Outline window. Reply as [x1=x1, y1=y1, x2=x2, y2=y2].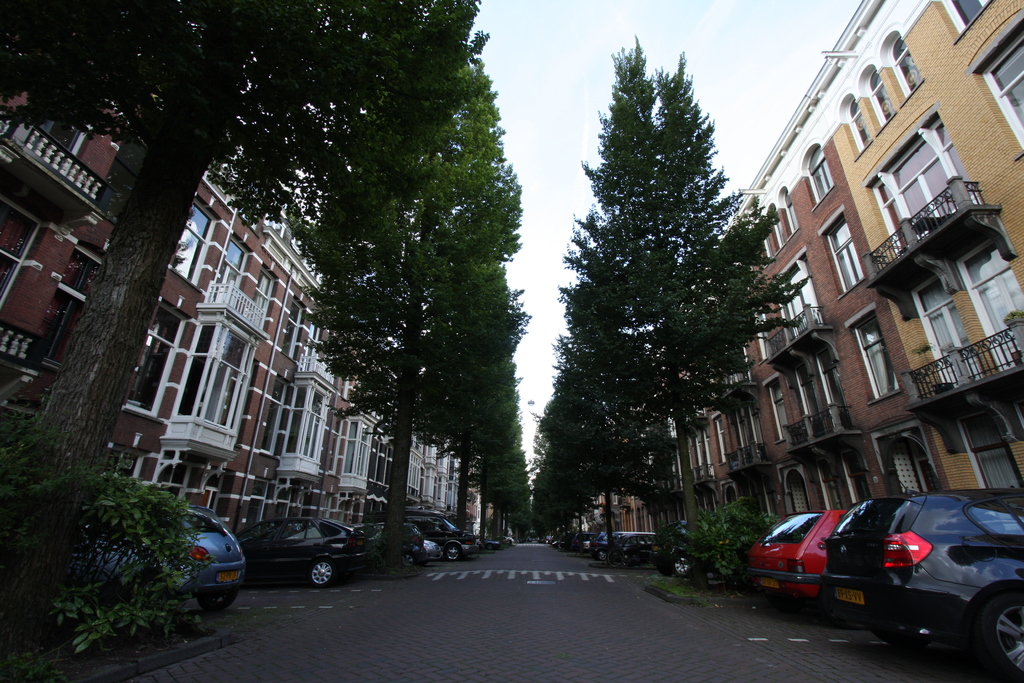
[x1=942, y1=0, x2=985, y2=28].
